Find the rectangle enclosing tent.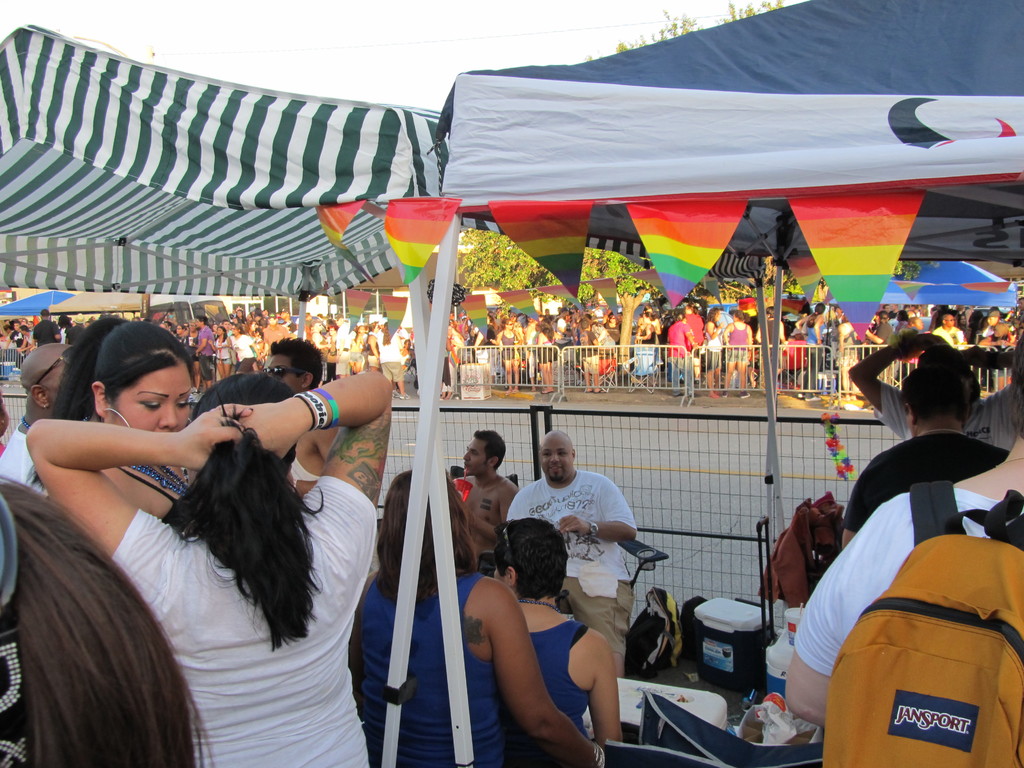
bbox=(0, 26, 762, 767).
